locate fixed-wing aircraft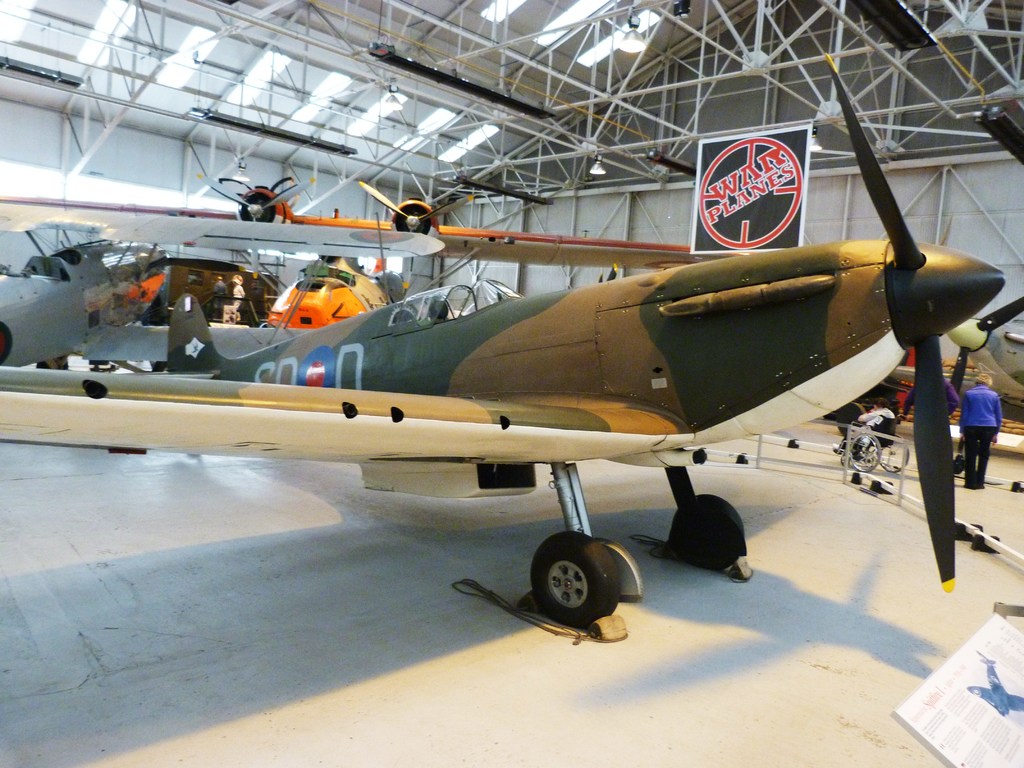
0, 168, 707, 263
